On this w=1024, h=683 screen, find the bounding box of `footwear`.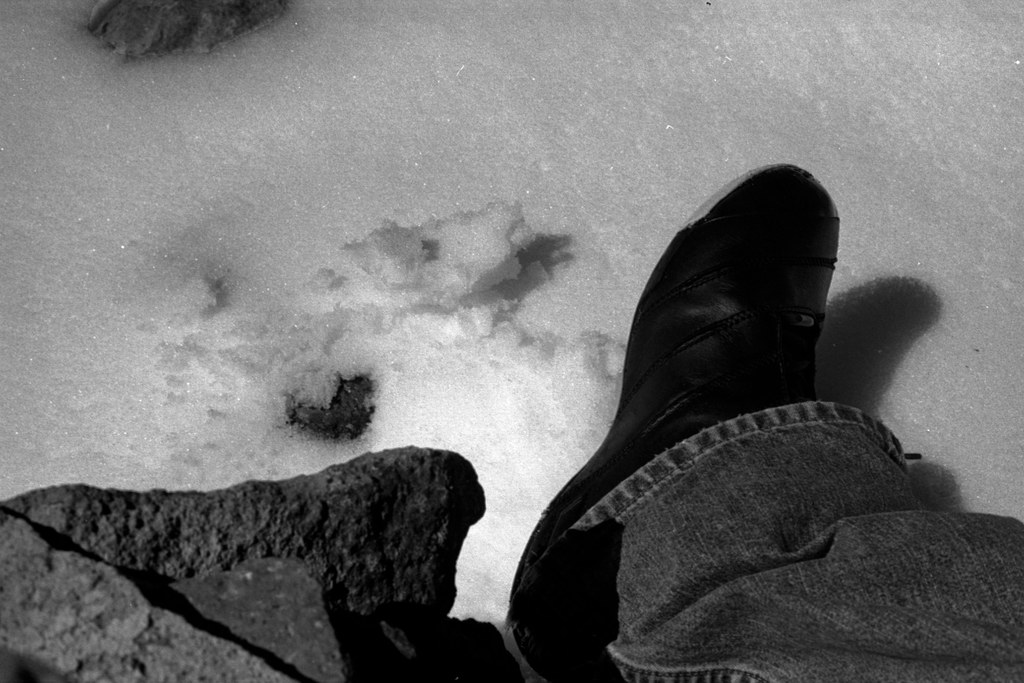
Bounding box: <bbox>493, 153, 847, 682</bbox>.
